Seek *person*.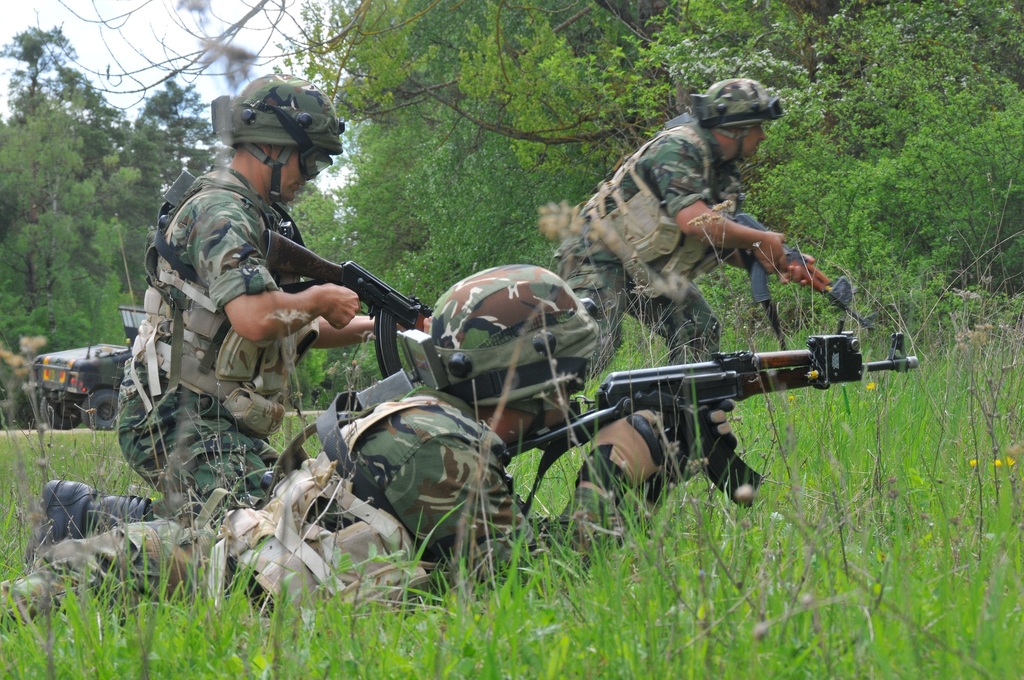
x1=24, y1=73, x2=431, y2=573.
